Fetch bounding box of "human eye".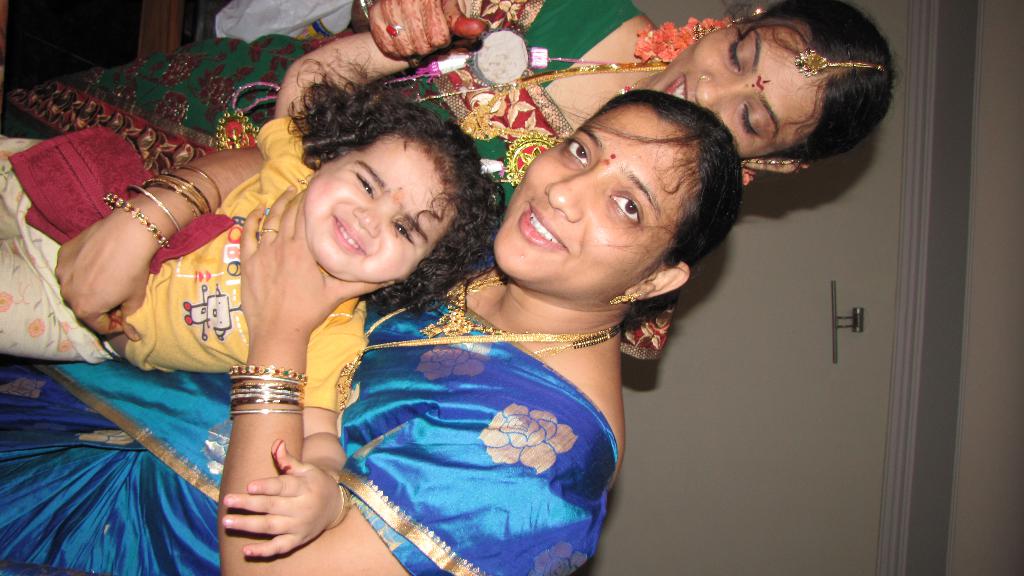
Bbox: pyautogui.locateOnScreen(395, 223, 416, 246).
